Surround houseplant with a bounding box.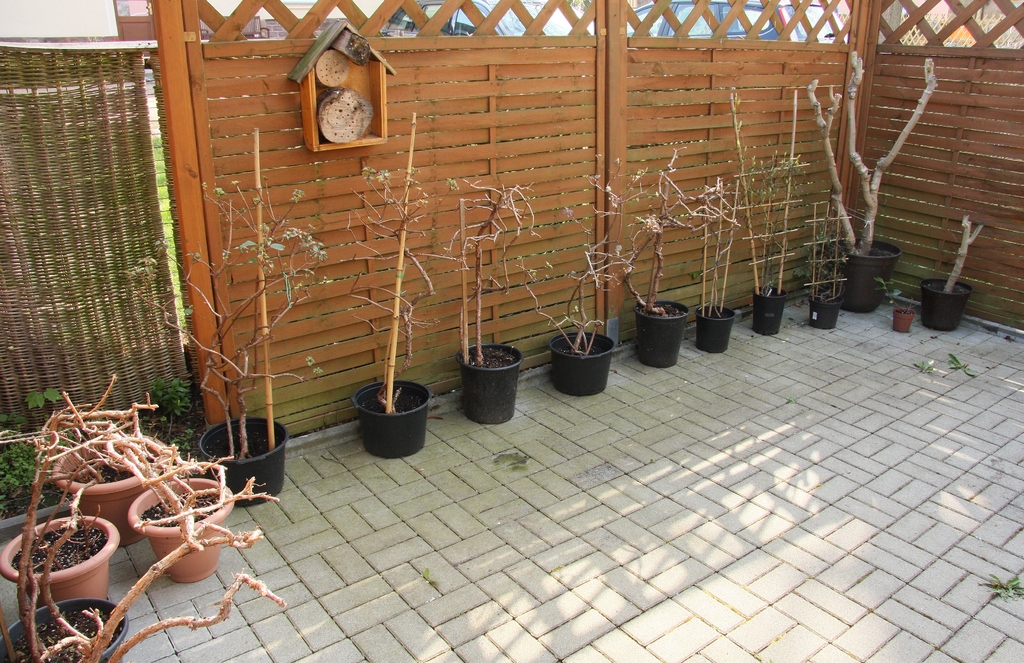
locate(125, 477, 235, 584).
